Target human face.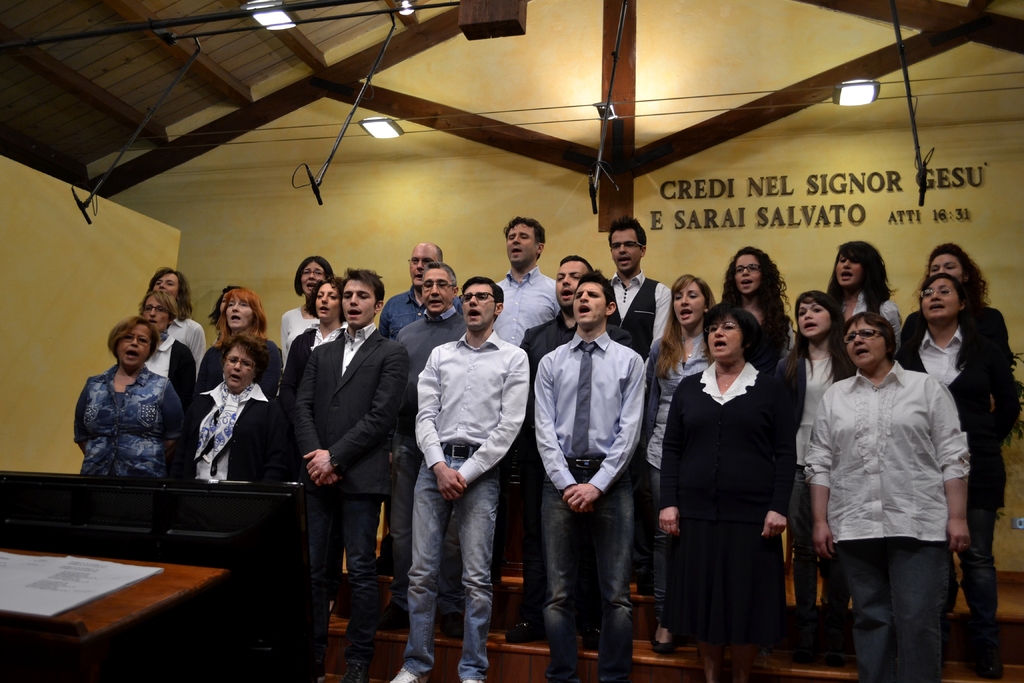
Target region: [left=573, top=283, right=606, bottom=325].
